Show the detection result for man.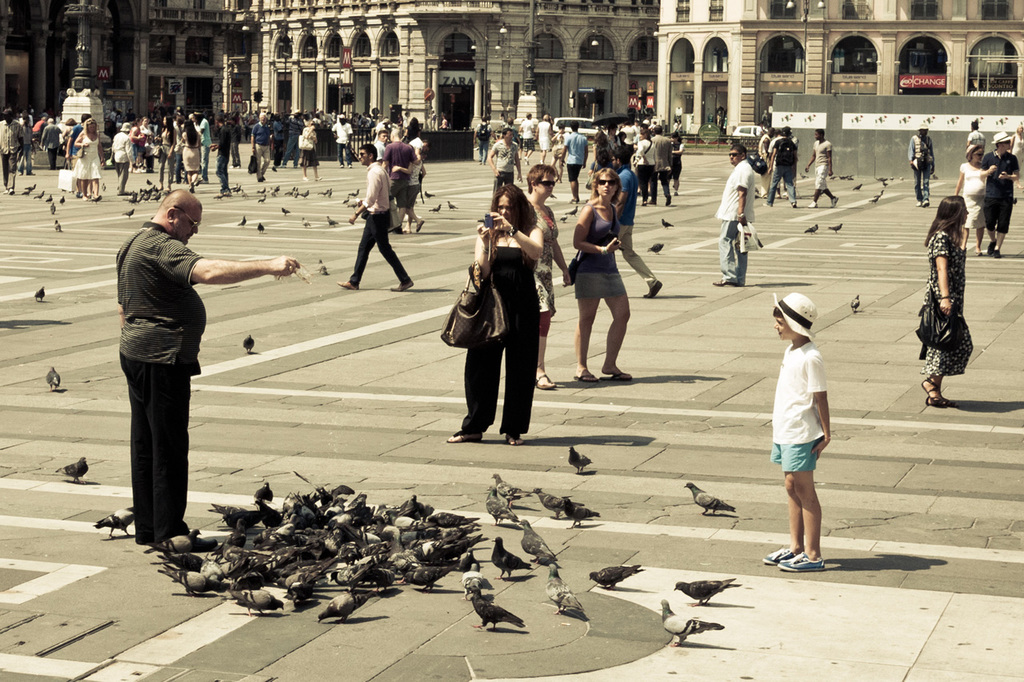
box(903, 118, 934, 212).
